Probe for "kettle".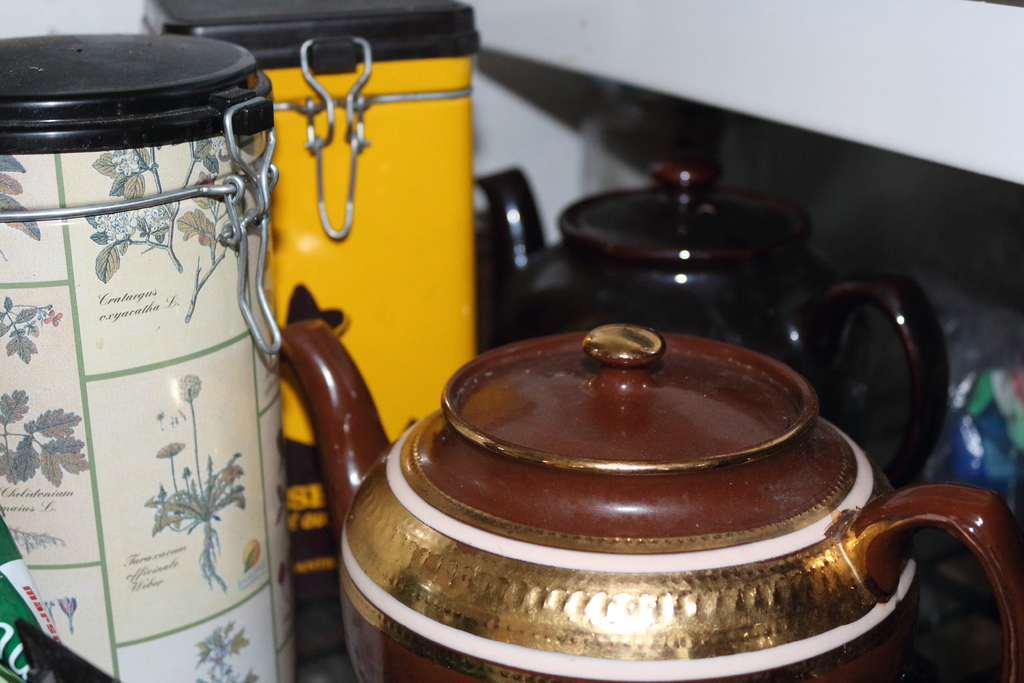
Probe result: pyautogui.locateOnScreen(273, 320, 1023, 682).
